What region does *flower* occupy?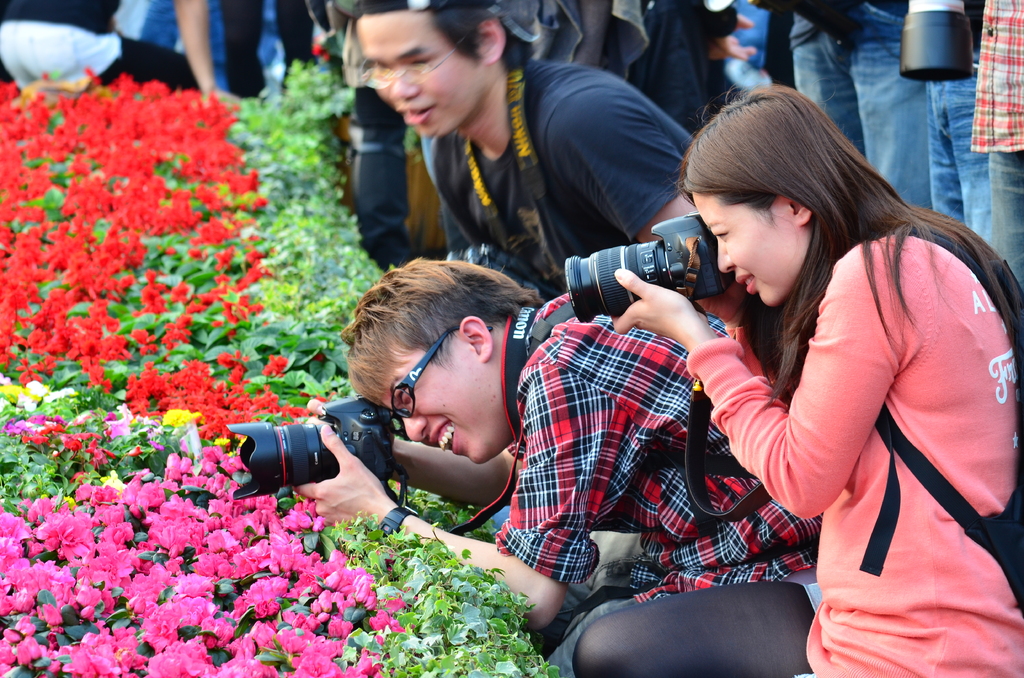
{"left": 221, "top": 641, "right": 273, "bottom": 677}.
